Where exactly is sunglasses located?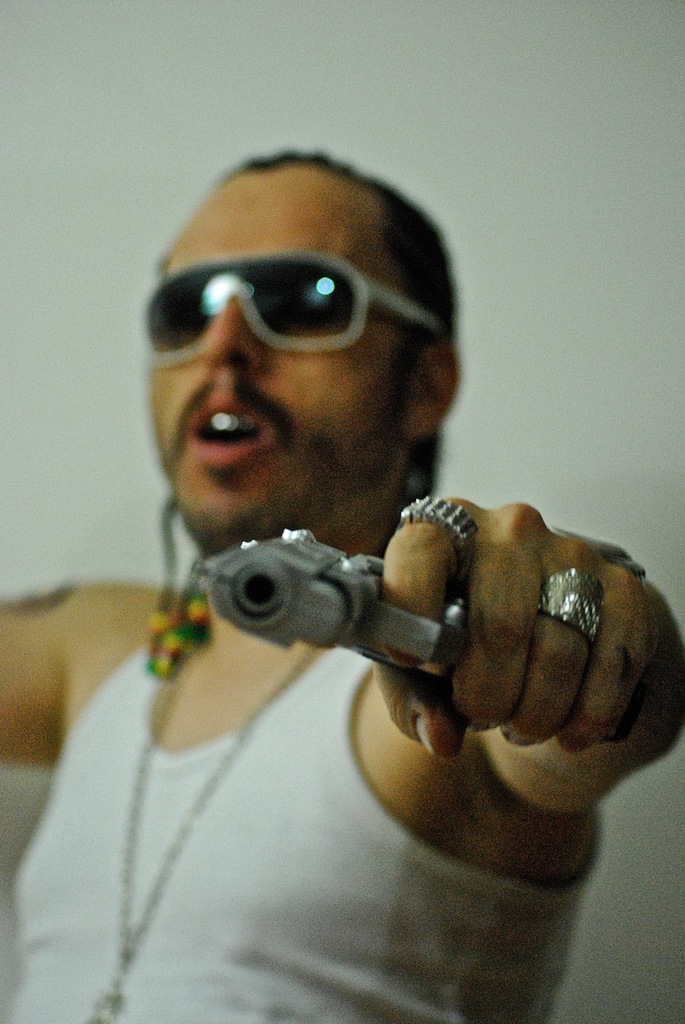
Its bounding box is (142,253,443,369).
